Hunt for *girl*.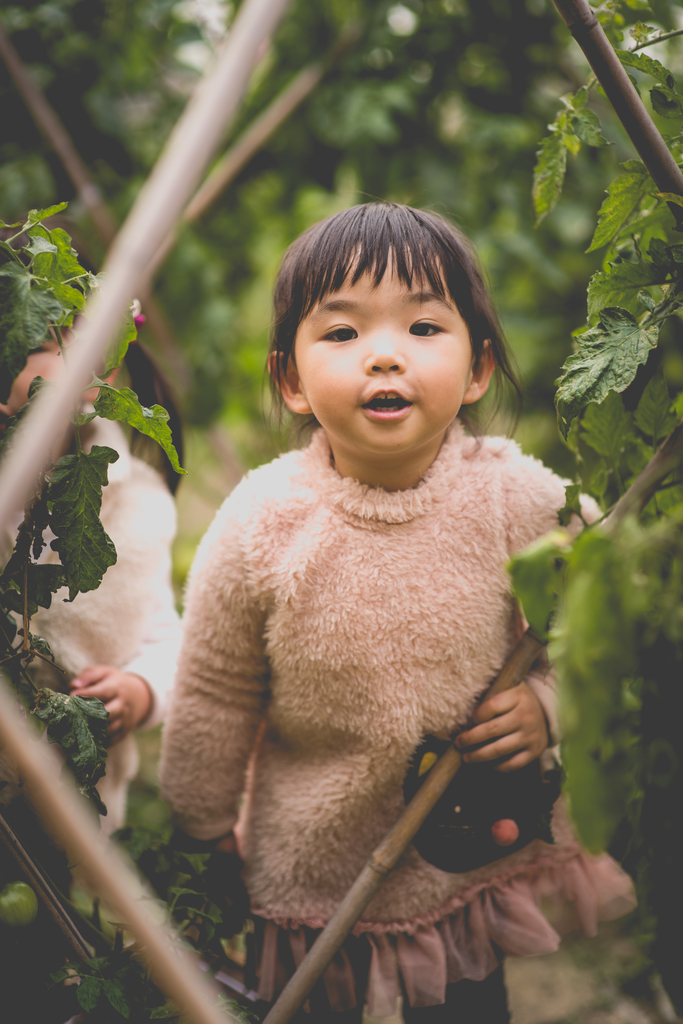
Hunted down at box(157, 200, 638, 1023).
